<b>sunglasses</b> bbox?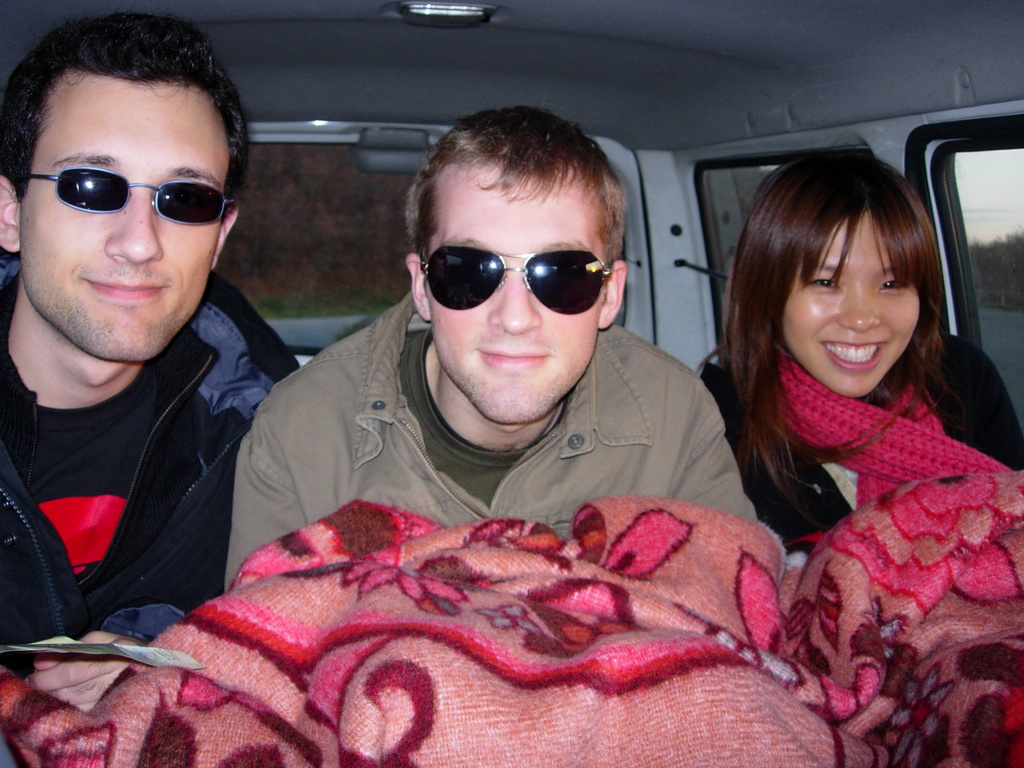
(419,245,612,317)
